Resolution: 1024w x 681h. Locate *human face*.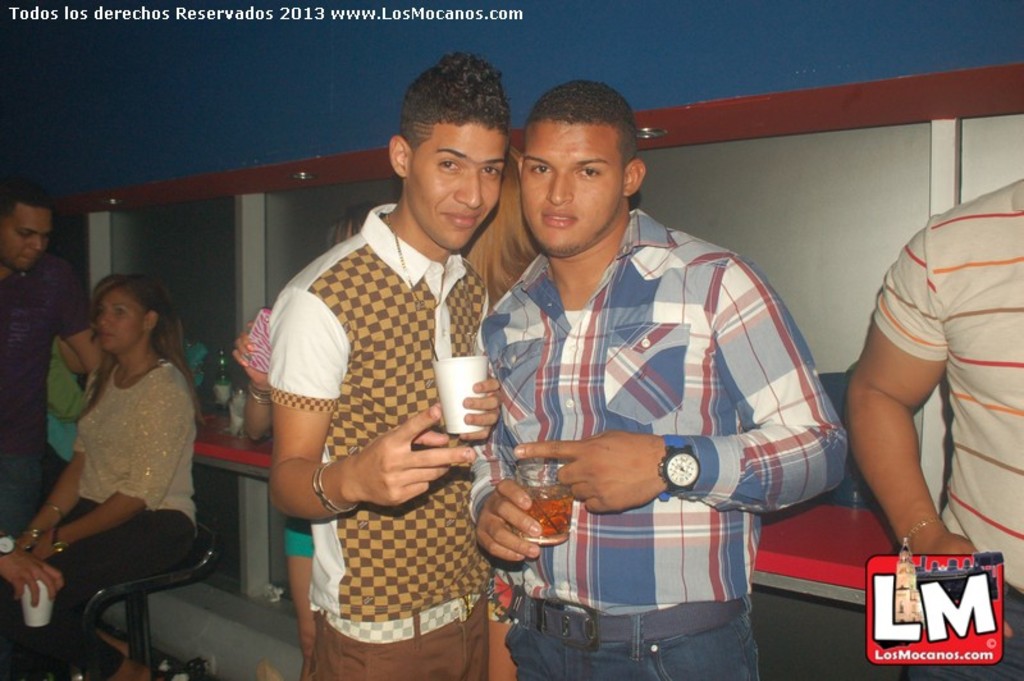
x1=1 y1=207 x2=58 y2=275.
